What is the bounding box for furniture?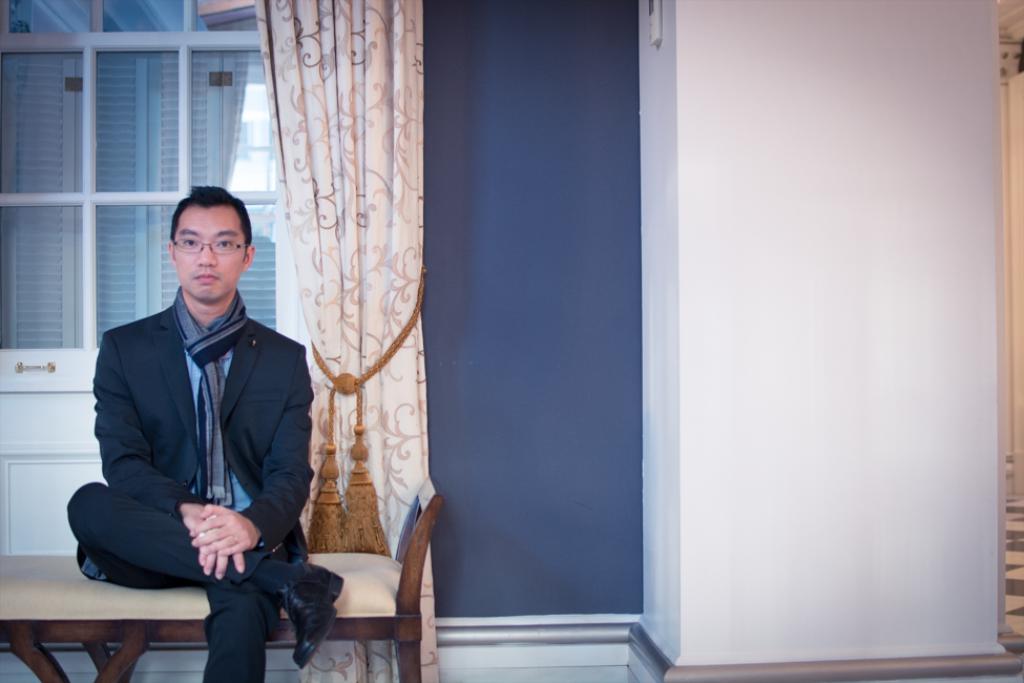
pyautogui.locateOnScreen(0, 474, 443, 682).
